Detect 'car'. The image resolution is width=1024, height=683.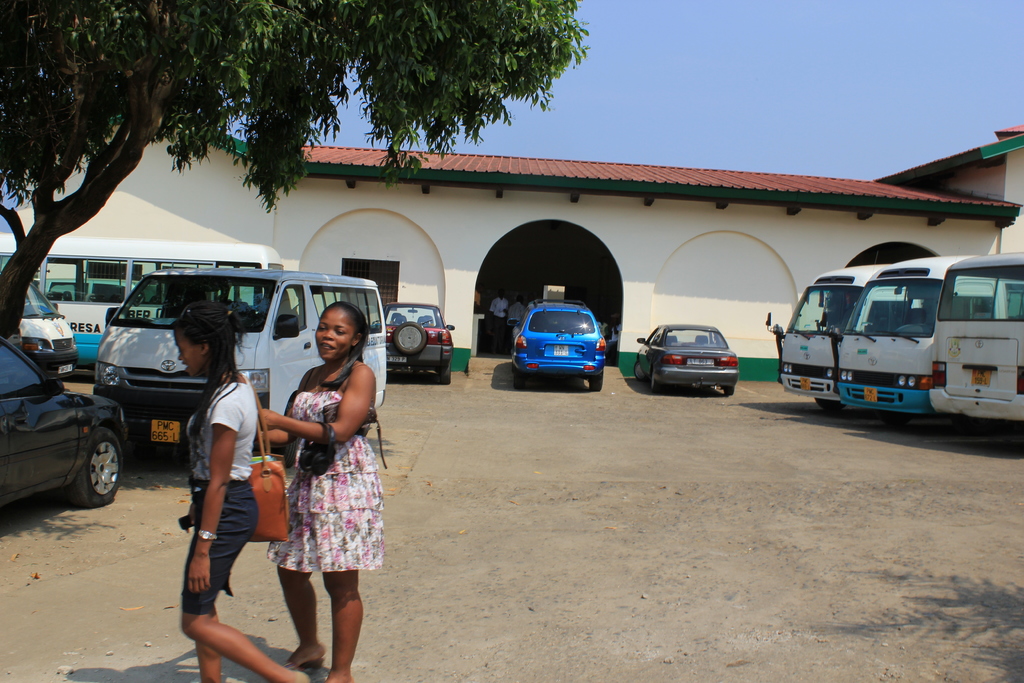
0,336,134,497.
